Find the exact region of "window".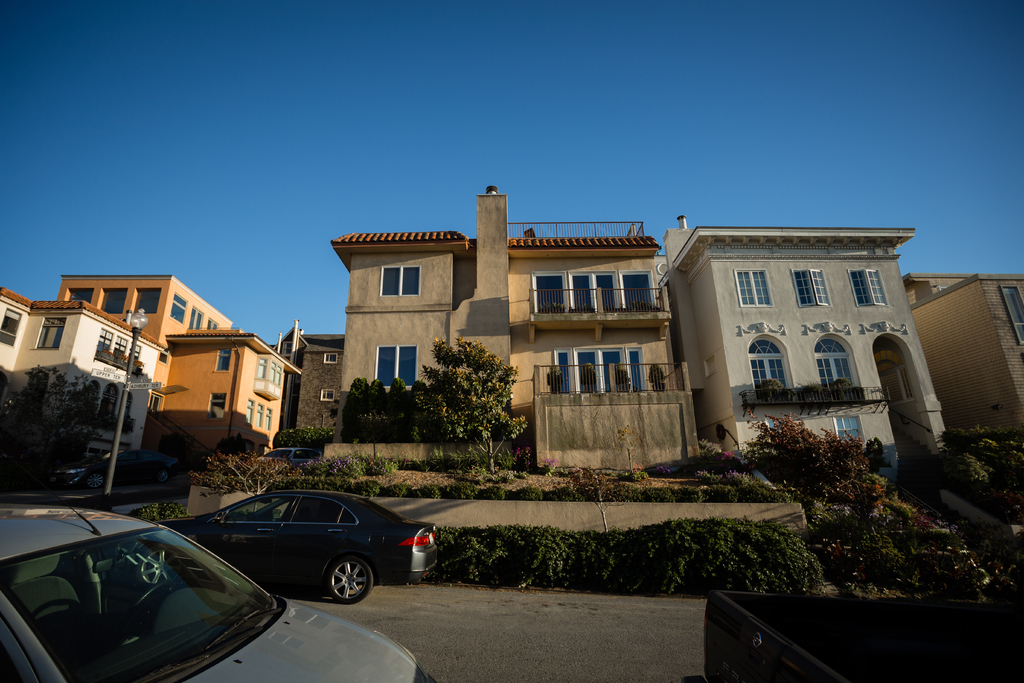
Exact region: box=[207, 317, 218, 331].
